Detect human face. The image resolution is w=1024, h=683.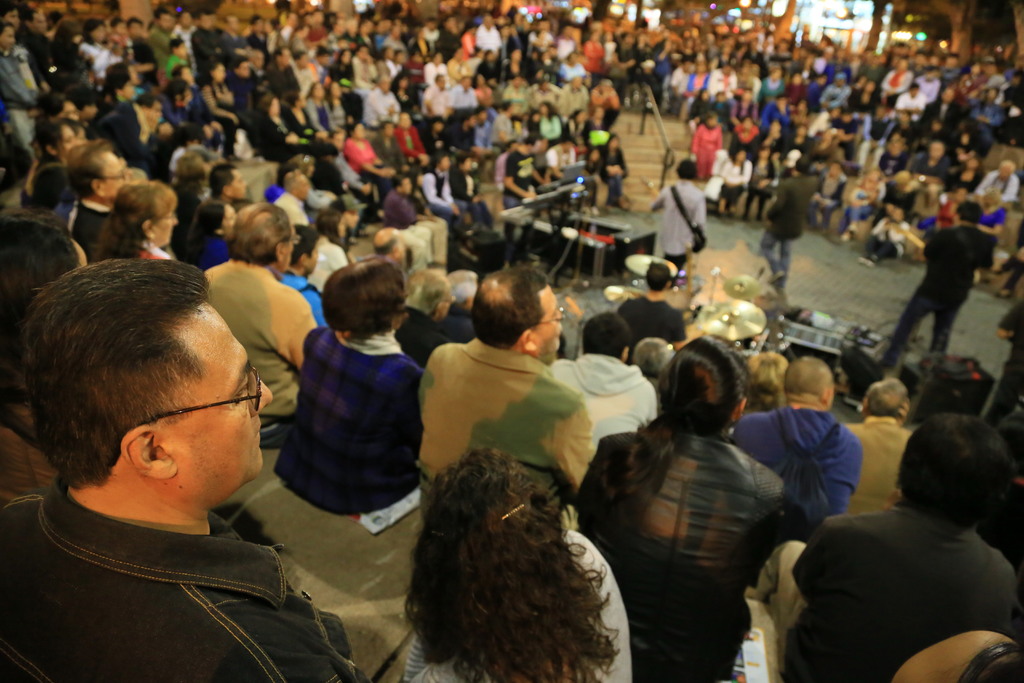
box=[386, 54, 391, 57].
